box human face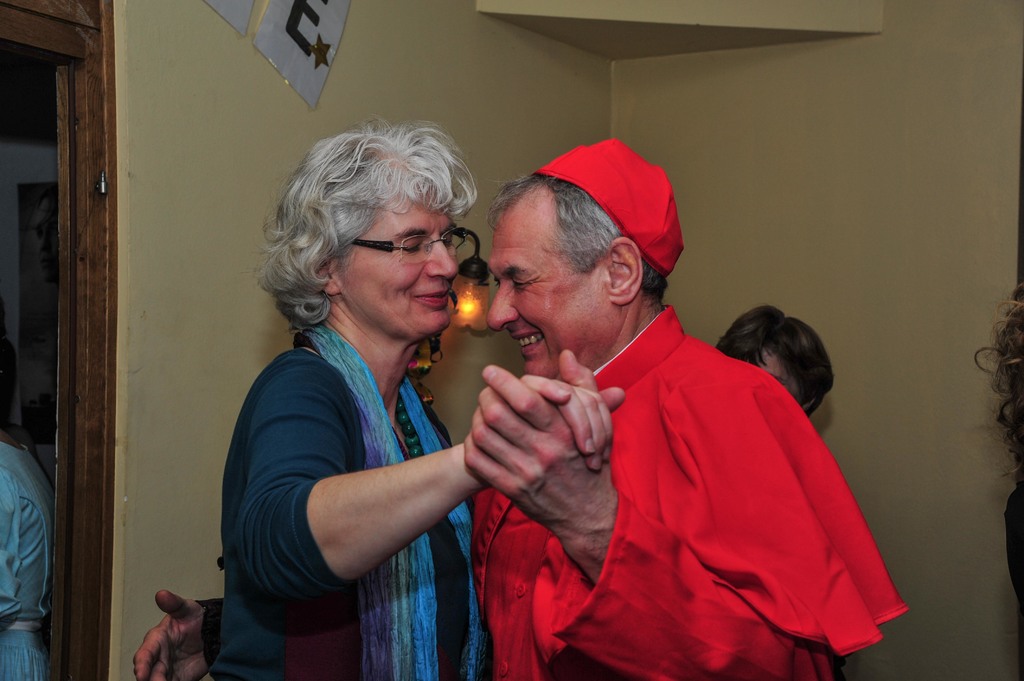
box(488, 222, 614, 377)
